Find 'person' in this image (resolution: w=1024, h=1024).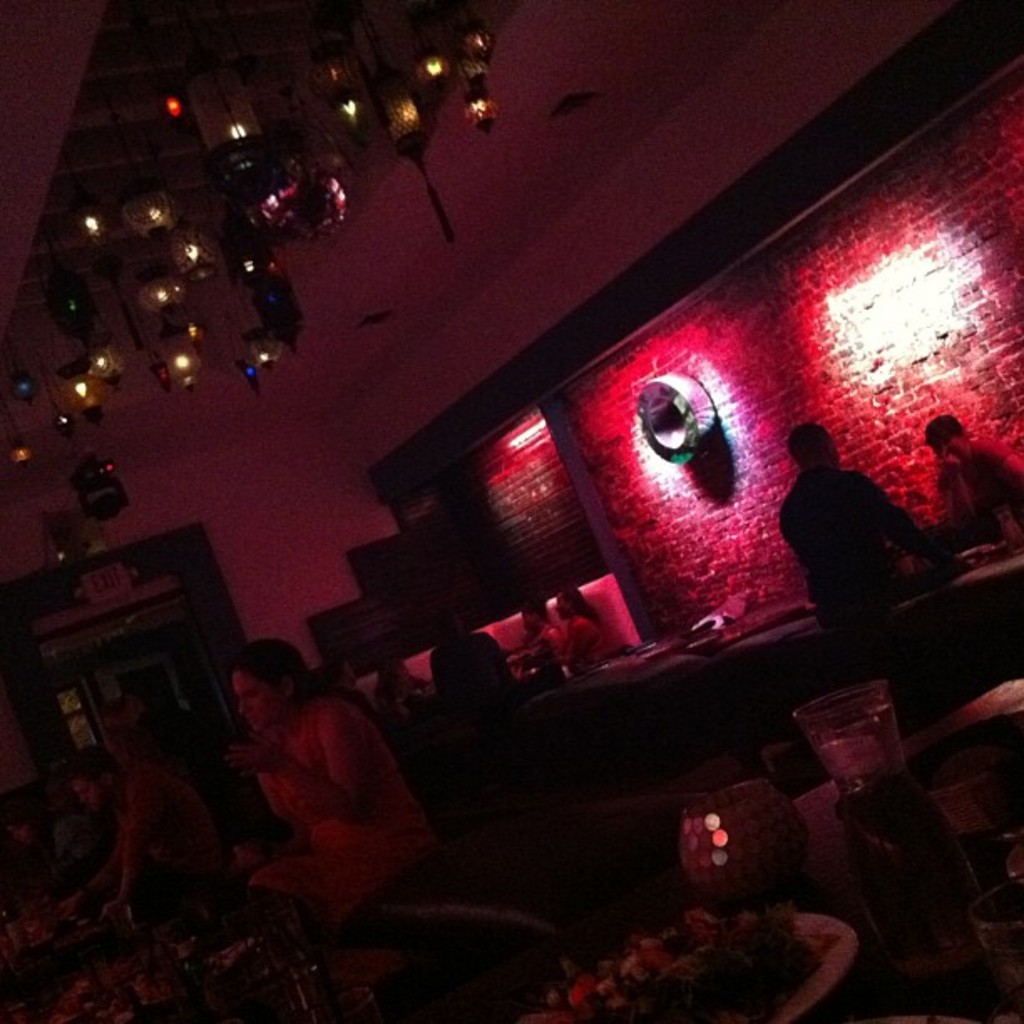
crop(935, 423, 1022, 559).
